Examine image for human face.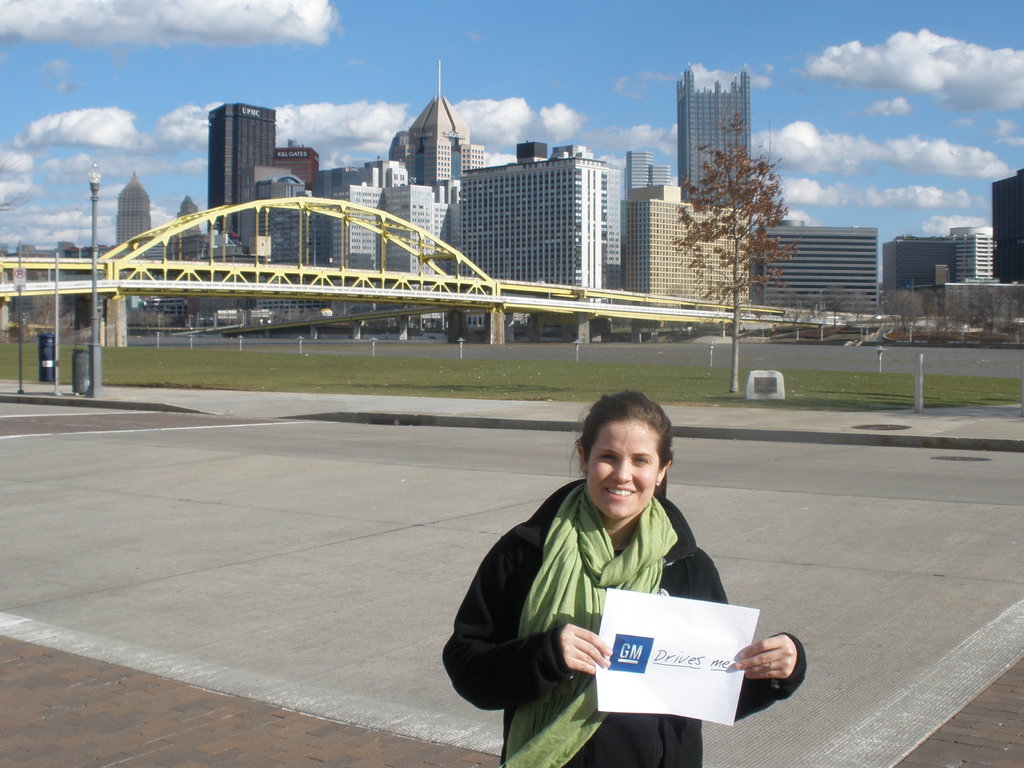
Examination result: left=583, top=427, right=657, bottom=515.
